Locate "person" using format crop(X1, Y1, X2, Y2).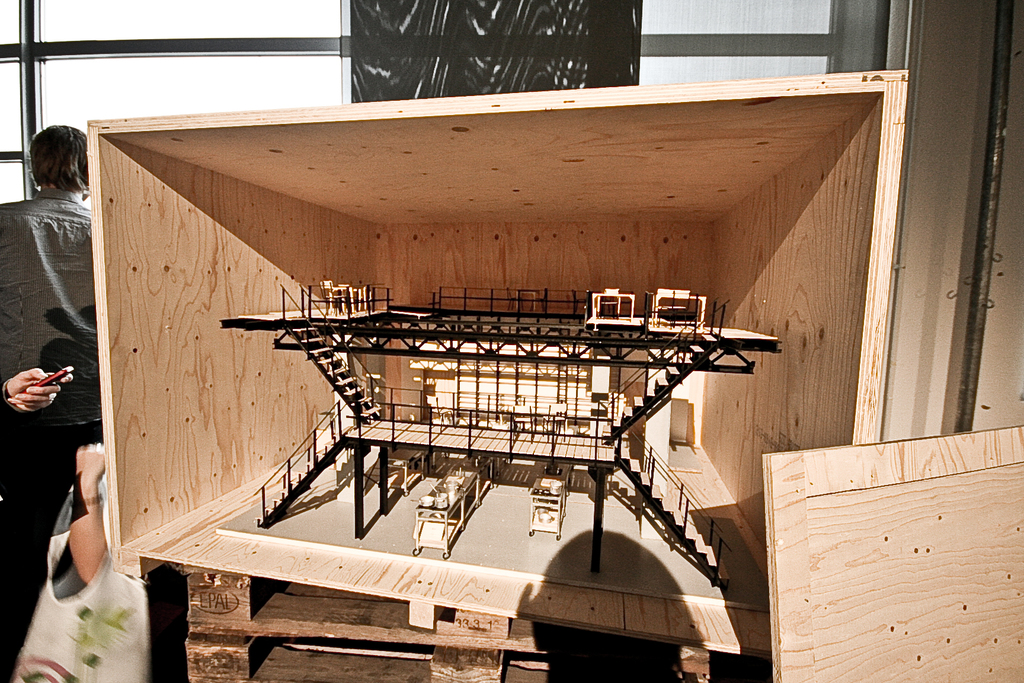
crop(2, 357, 73, 422).
